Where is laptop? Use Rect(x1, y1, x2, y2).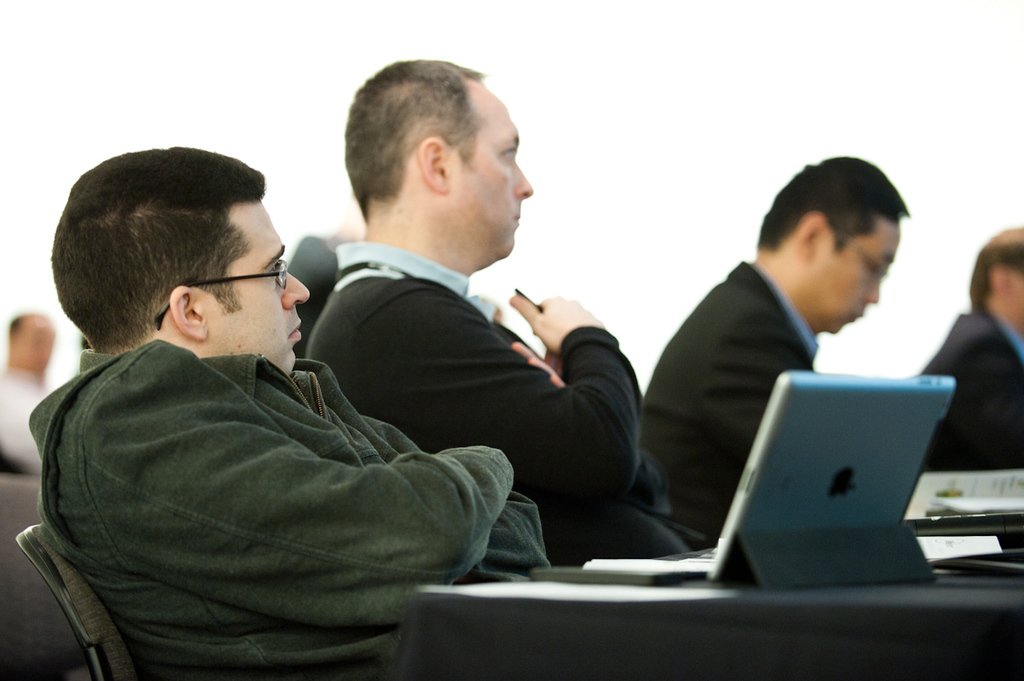
Rect(634, 344, 958, 596).
